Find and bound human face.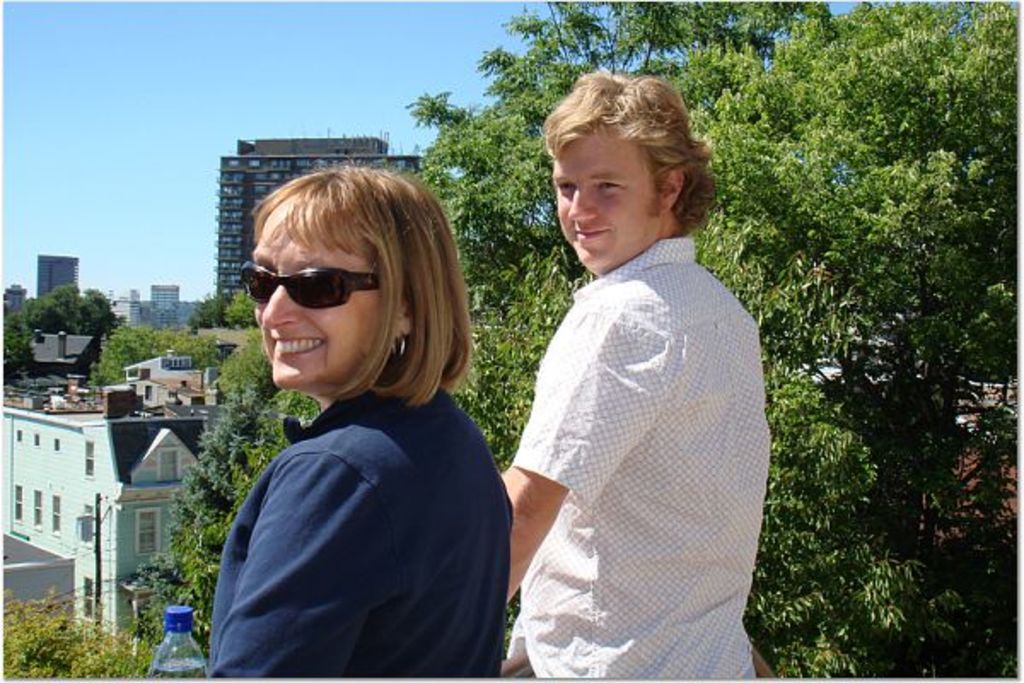
Bound: bbox=[550, 128, 657, 268].
